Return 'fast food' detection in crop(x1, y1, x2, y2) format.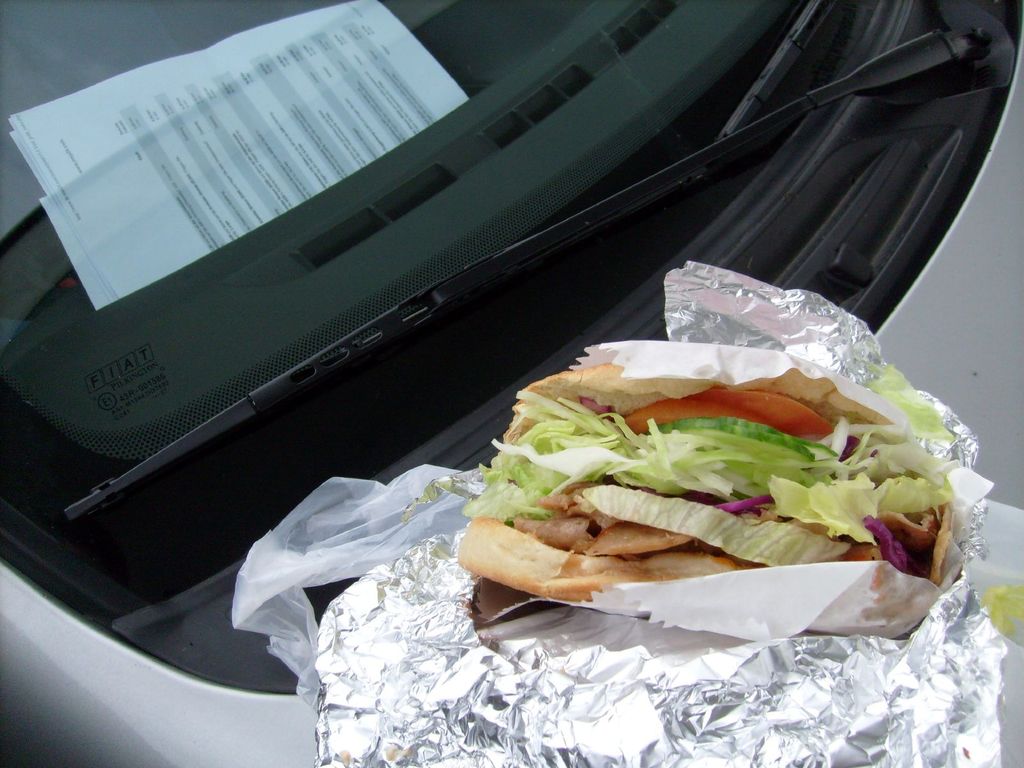
crop(451, 332, 995, 651).
